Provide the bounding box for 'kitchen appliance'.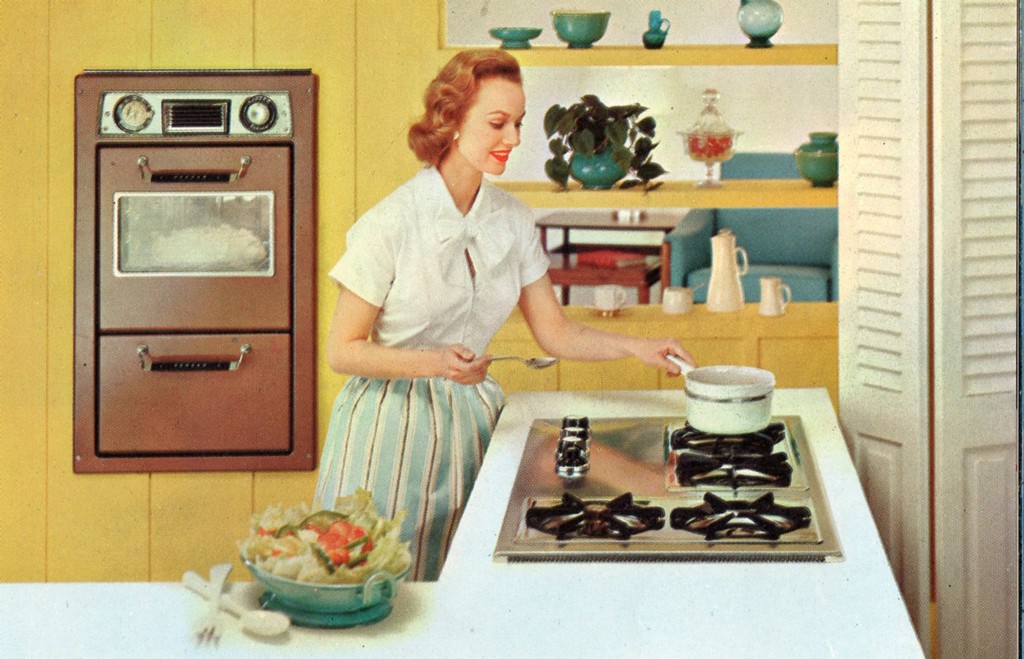
[241, 553, 409, 626].
